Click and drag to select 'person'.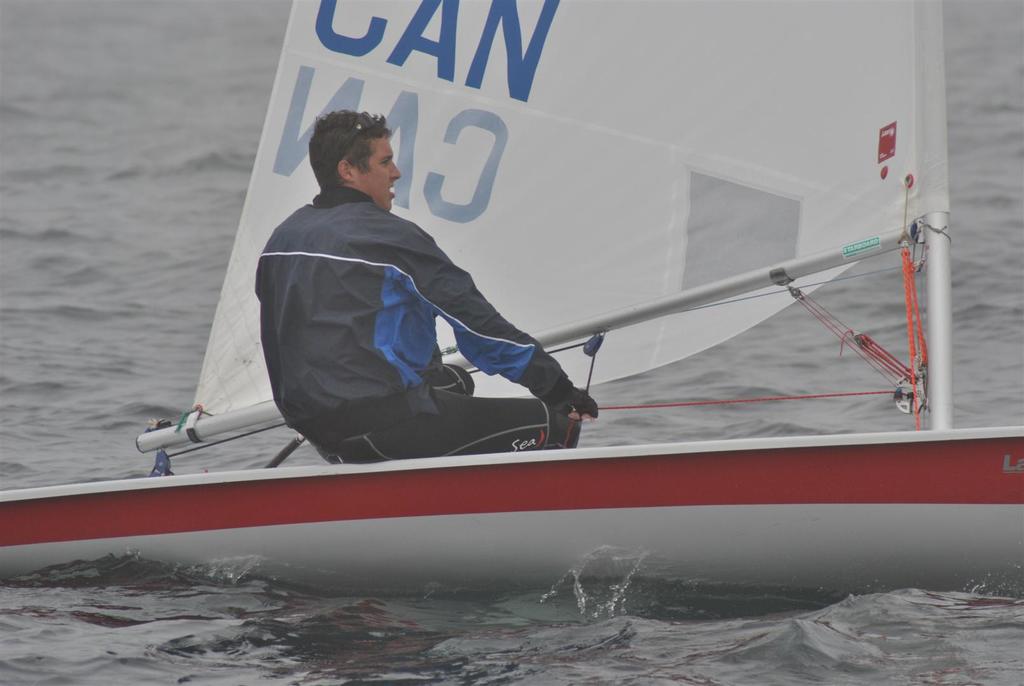
Selection: 220 129 575 486.
